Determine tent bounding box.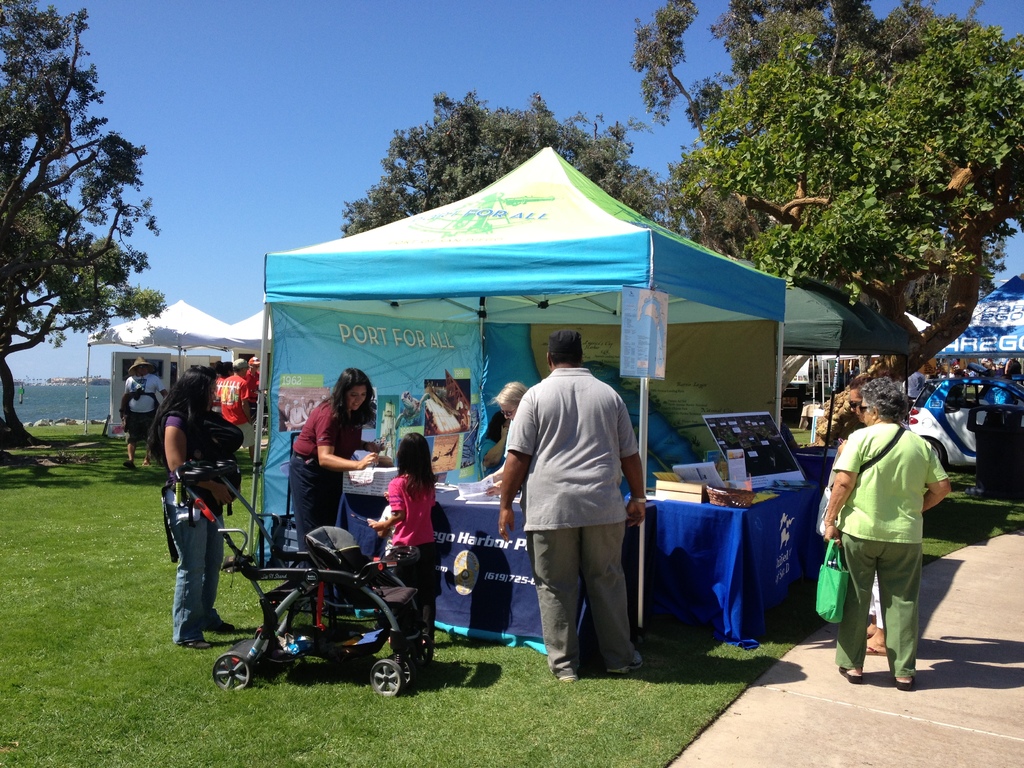
Determined: region(196, 128, 821, 644).
